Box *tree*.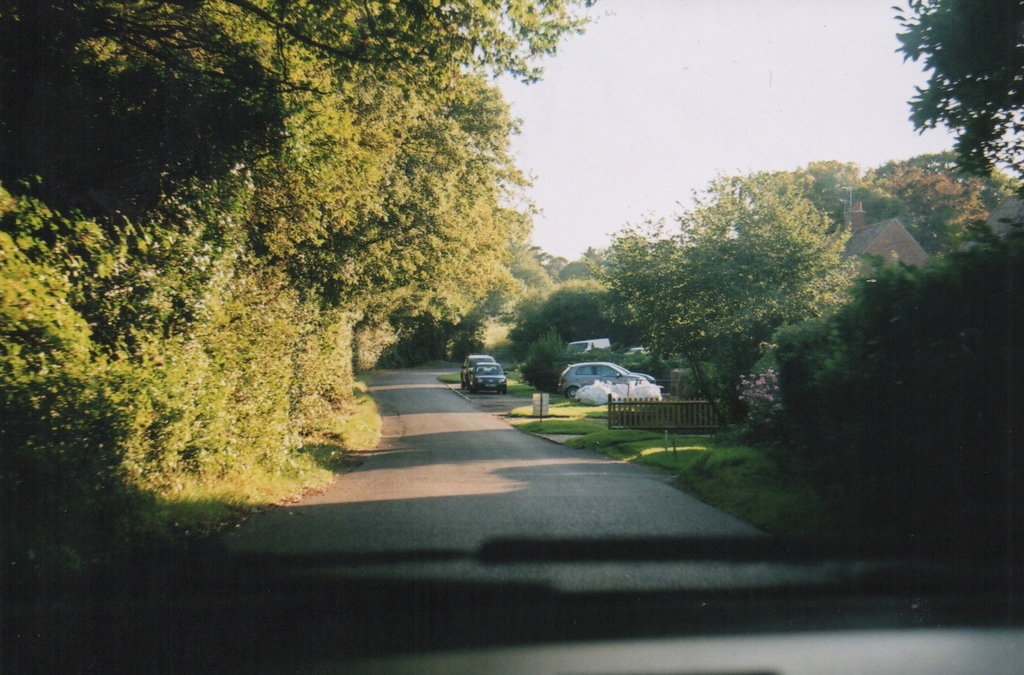
left=397, top=197, right=555, bottom=363.
